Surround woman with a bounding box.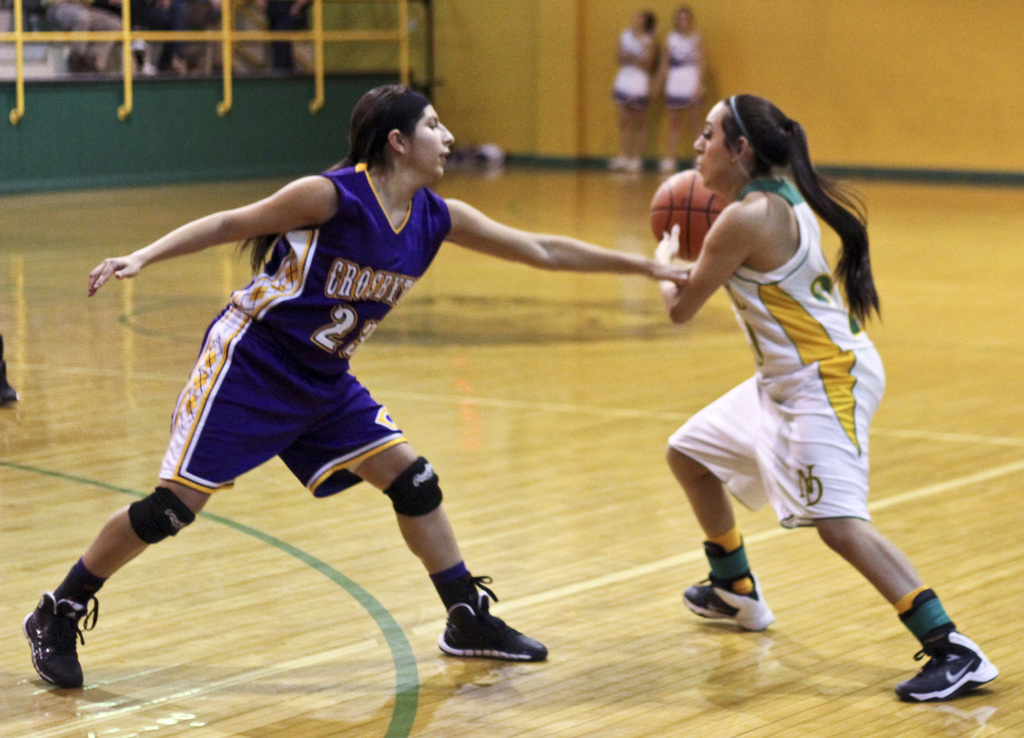
BBox(664, 6, 712, 171).
